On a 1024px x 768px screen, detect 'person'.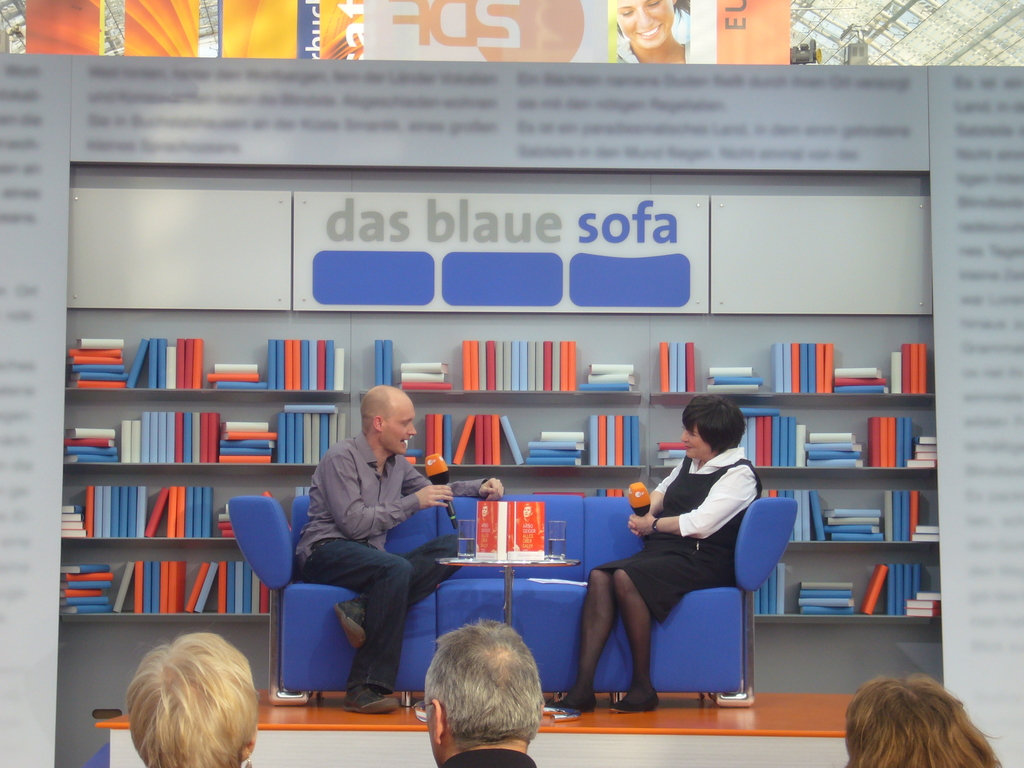
<box>600,383,765,713</box>.
